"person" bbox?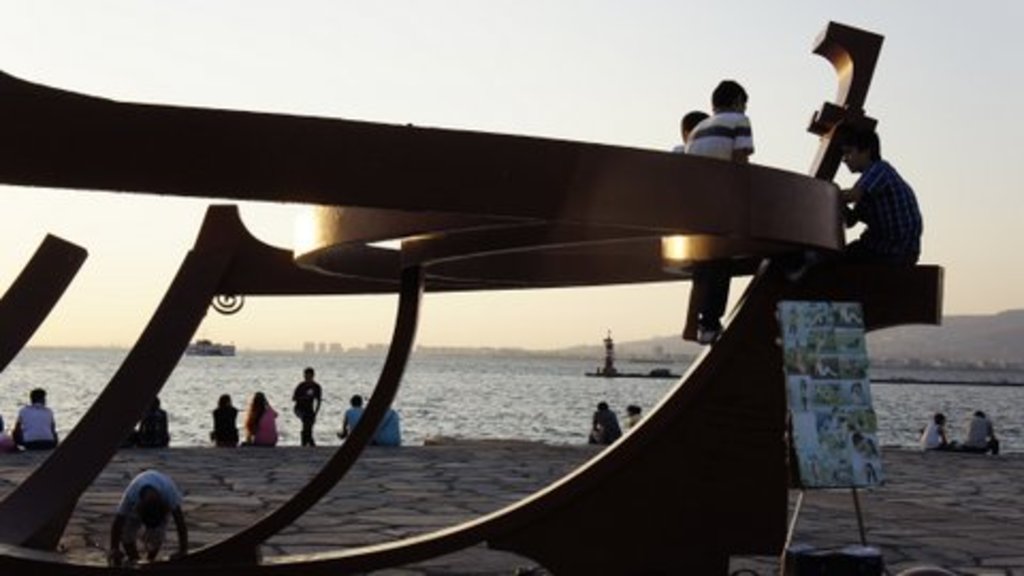
bbox(685, 77, 751, 350)
